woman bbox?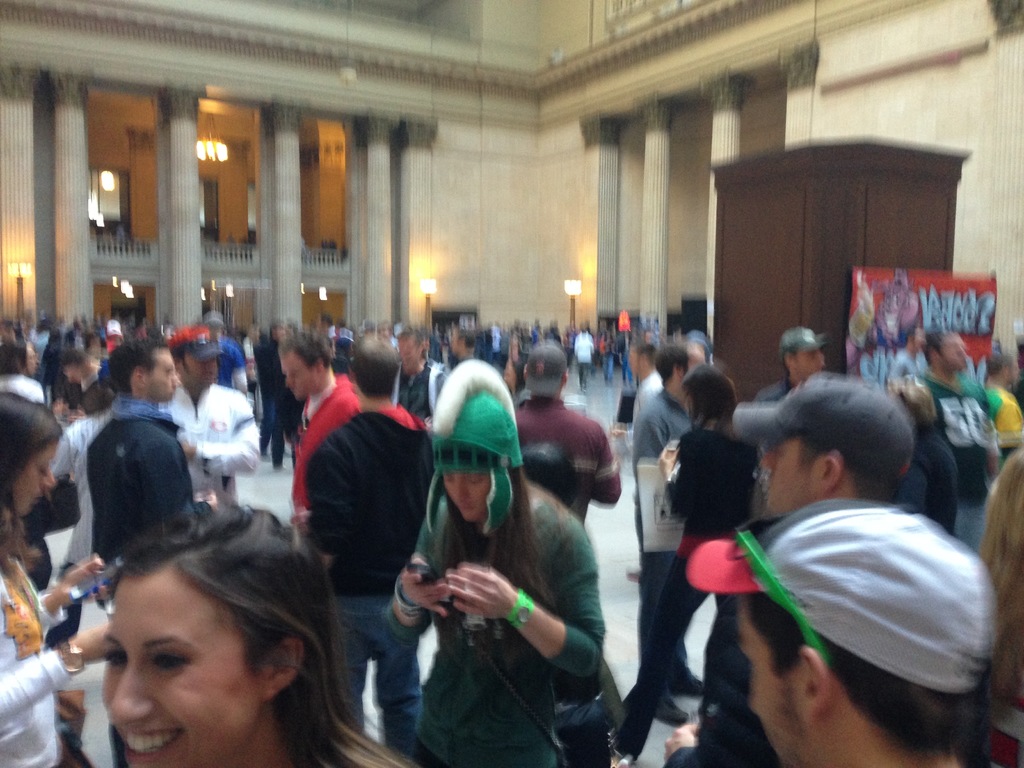
region(978, 452, 1023, 767)
